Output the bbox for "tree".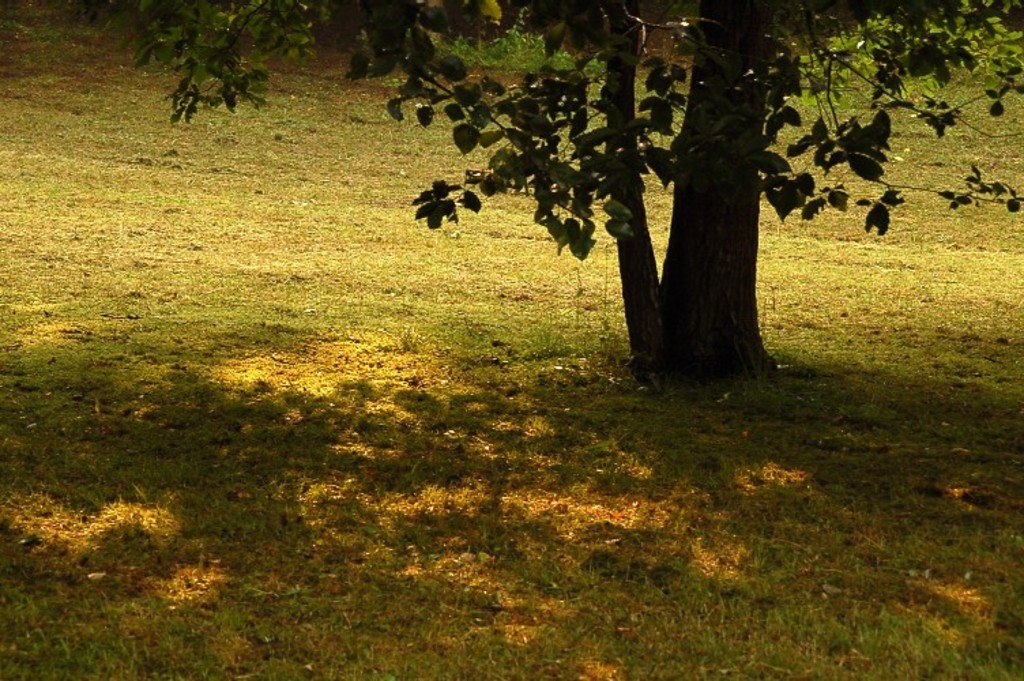
113 0 1023 388.
